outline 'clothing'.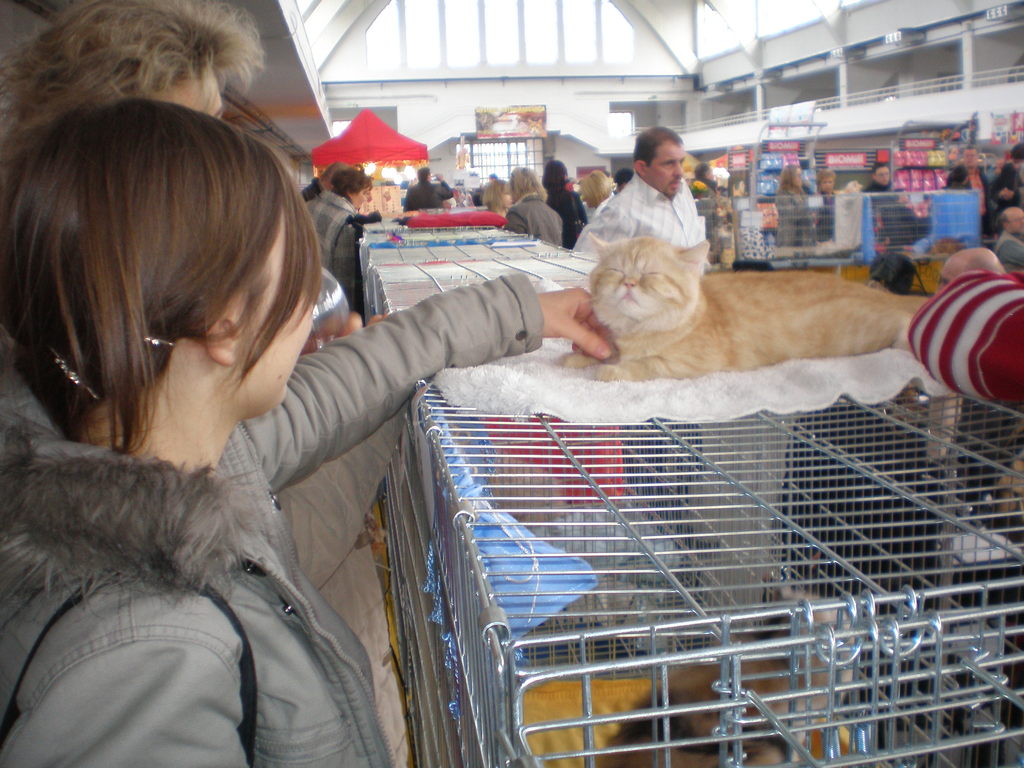
Outline: bbox(996, 157, 1023, 228).
